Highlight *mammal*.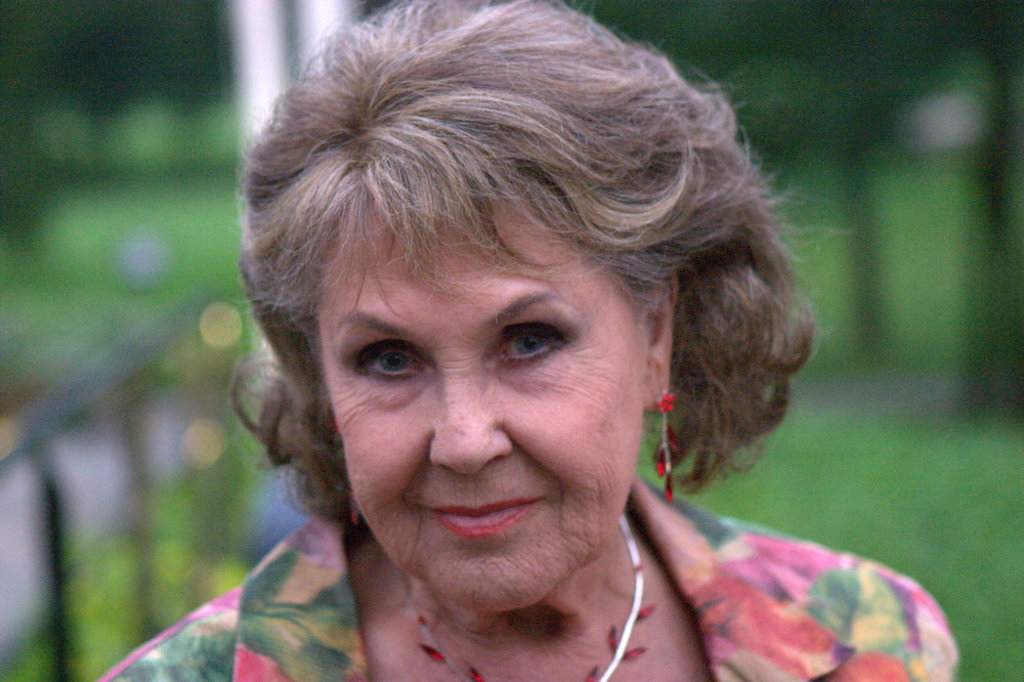
Highlighted region: 93 13 934 681.
